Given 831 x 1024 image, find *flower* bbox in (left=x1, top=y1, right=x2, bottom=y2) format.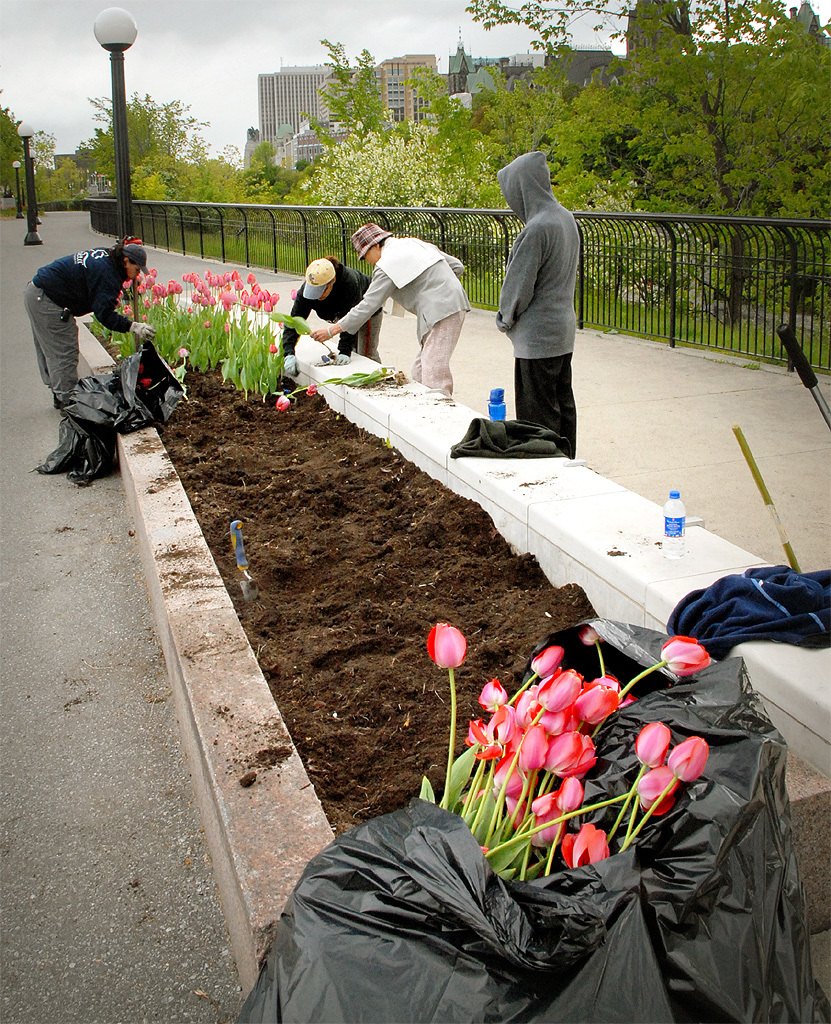
(left=635, top=762, right=674, bottom=808).
